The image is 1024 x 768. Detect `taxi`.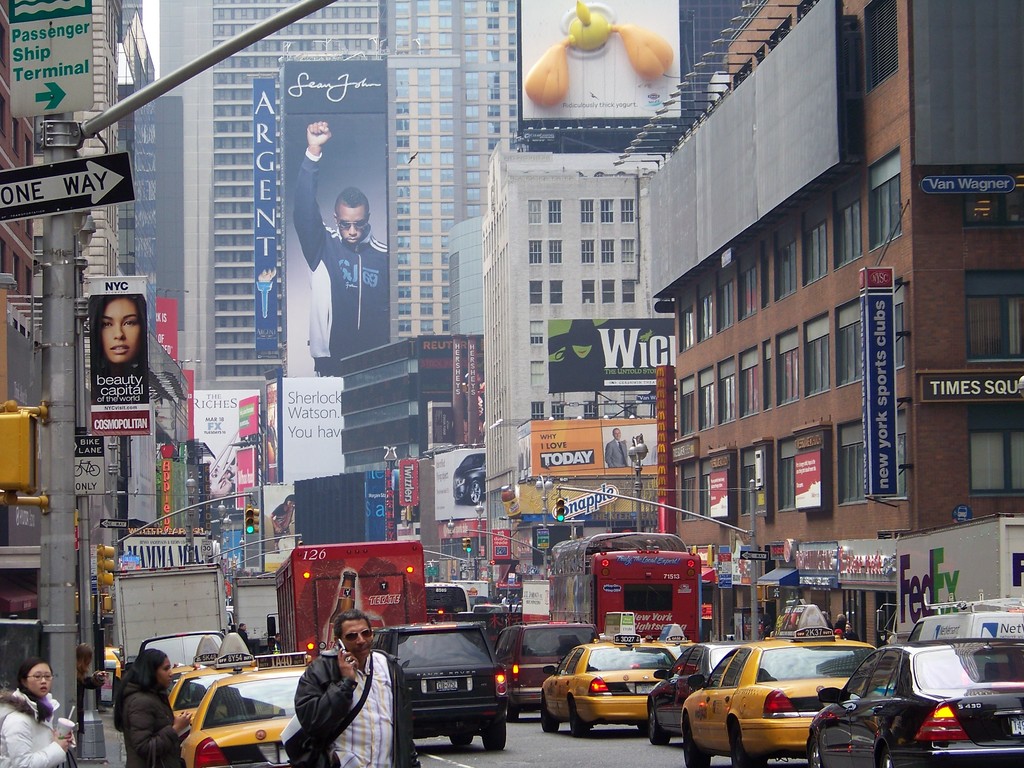
Detection: box=[803, 601, 1023, 762].
